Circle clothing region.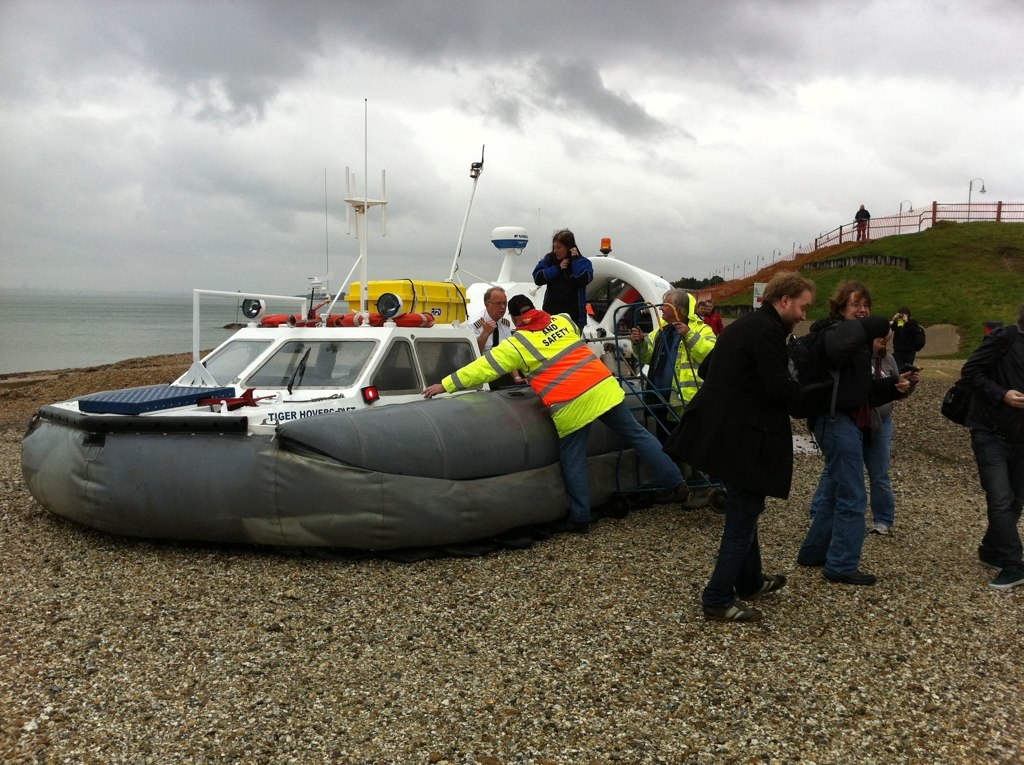
Region: bbox(439, 299, 682, 510).
